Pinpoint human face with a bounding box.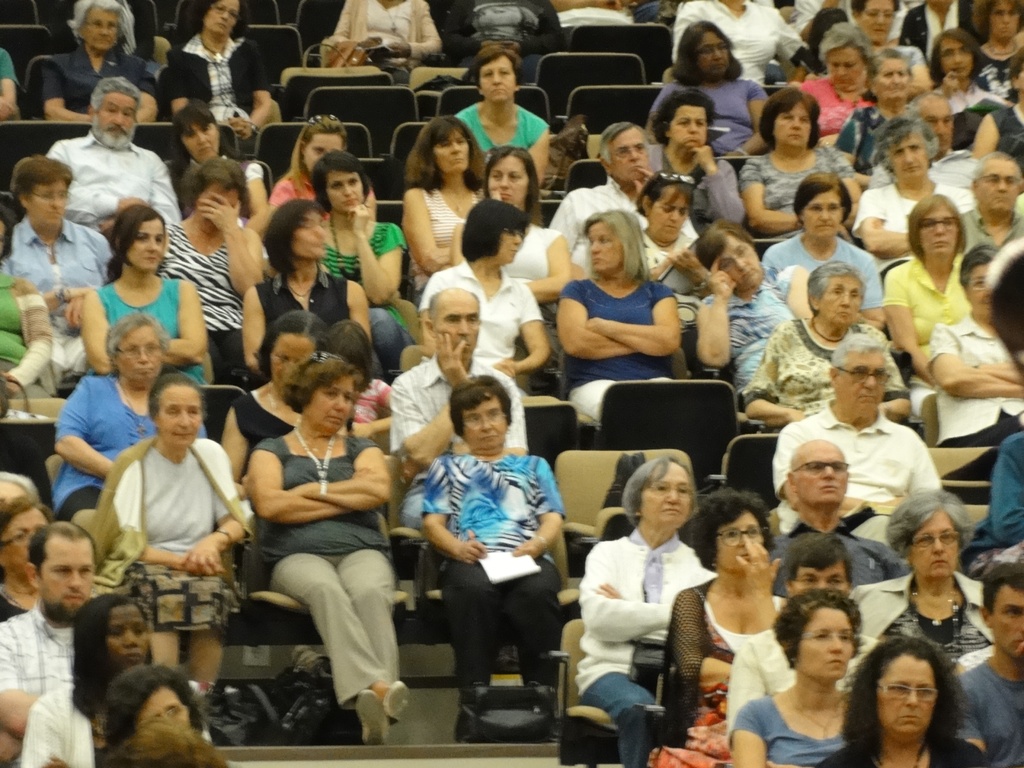
BBox(921, 204, 955, 259).
